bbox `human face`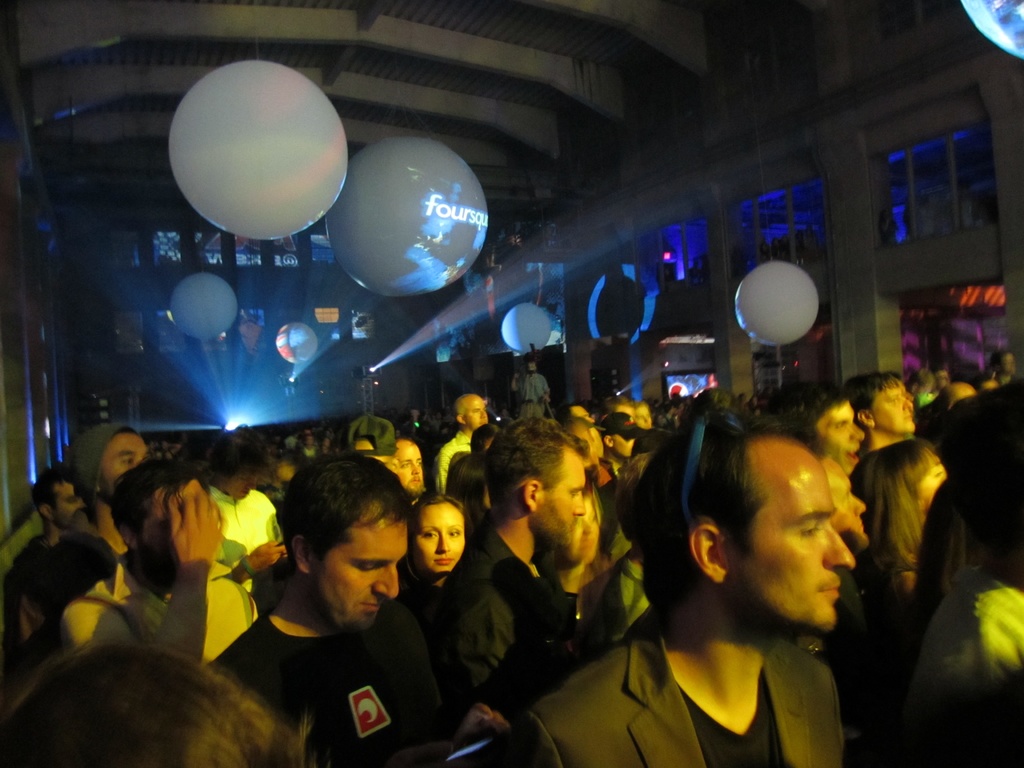
select_region(323, 511, 417, 618)
